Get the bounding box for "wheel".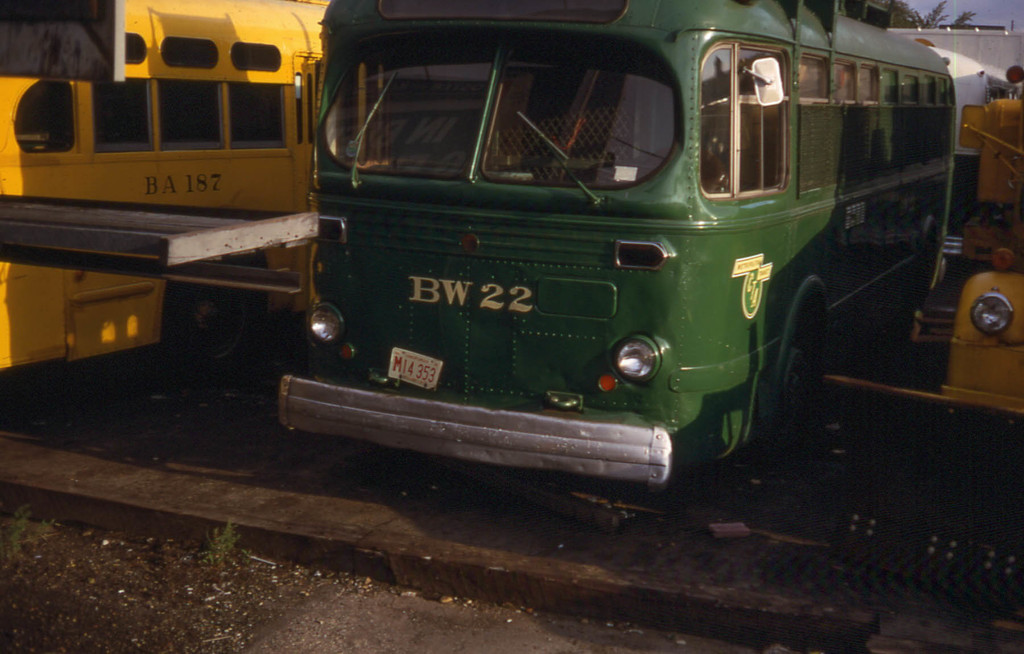
(x1=163, y1=255, x2=256, y2=383).
